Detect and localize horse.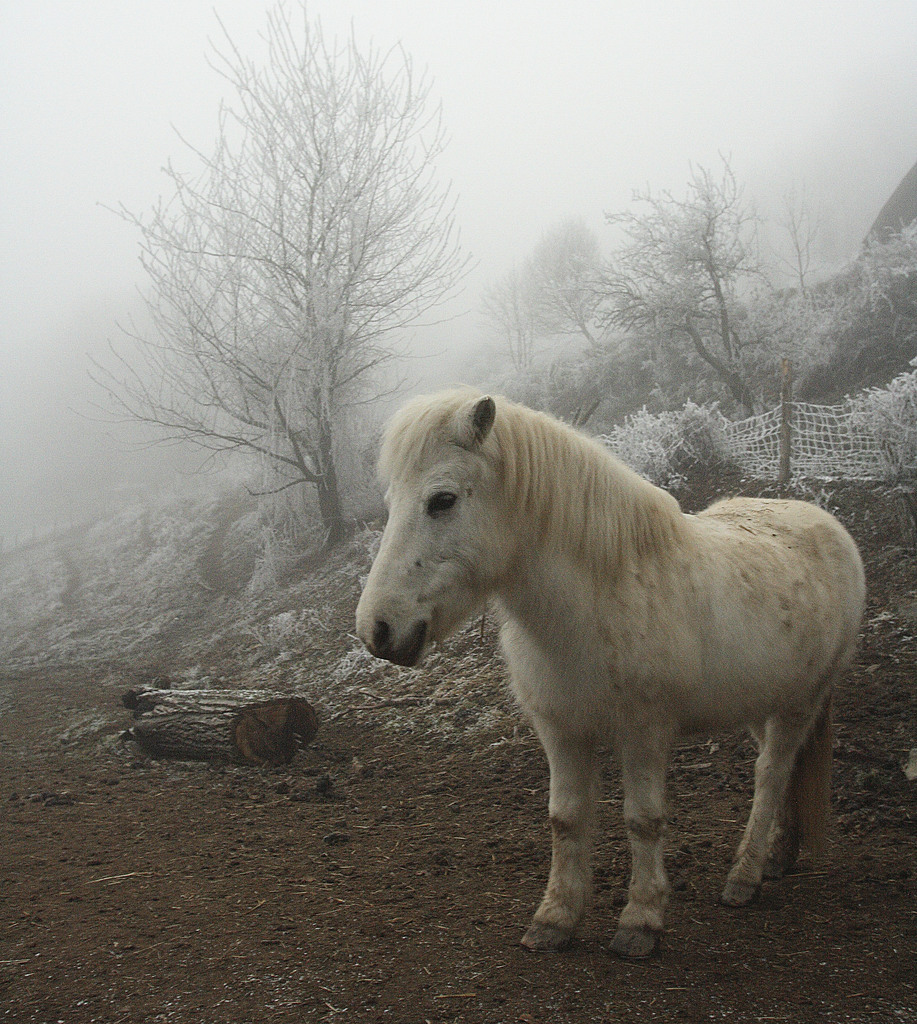
Localized at pyautogui.locateOnScreen(352, 388, 873, 968).
